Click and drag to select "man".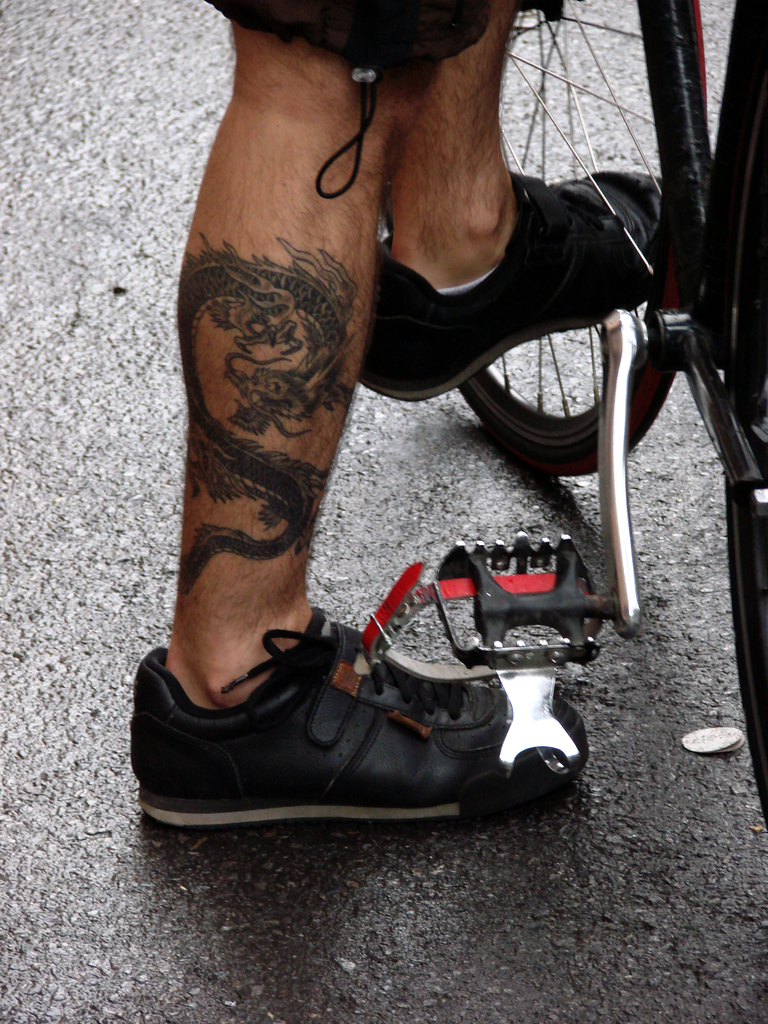
Selection: x1=74, y1=0, x2=767, y2=813.
